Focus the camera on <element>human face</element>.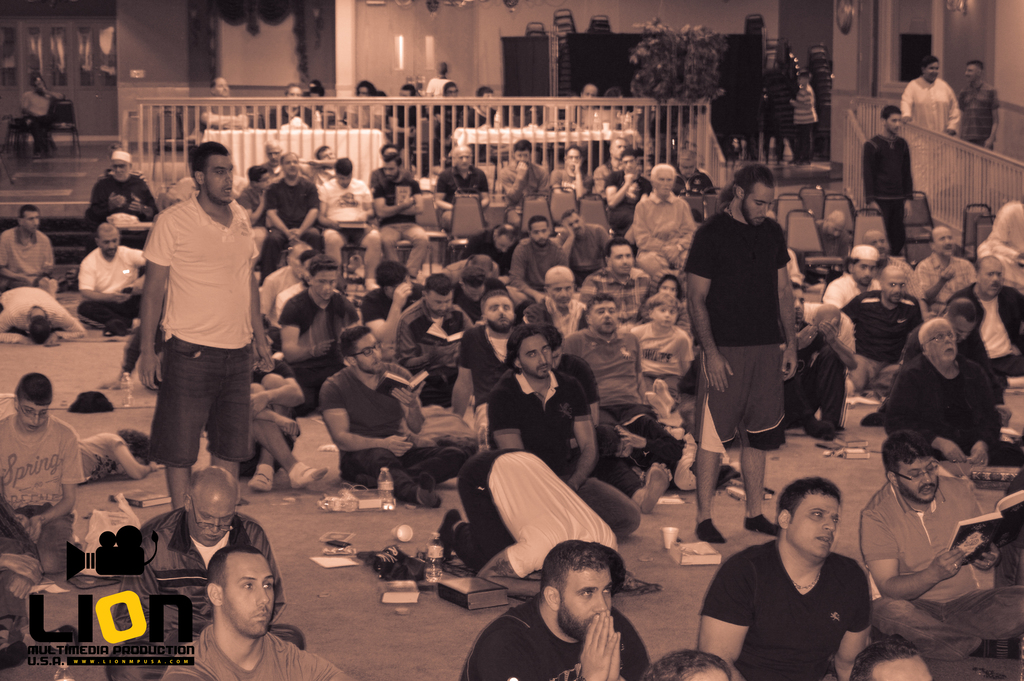
Focus region: bbox=(825, 220, 845, 238).
